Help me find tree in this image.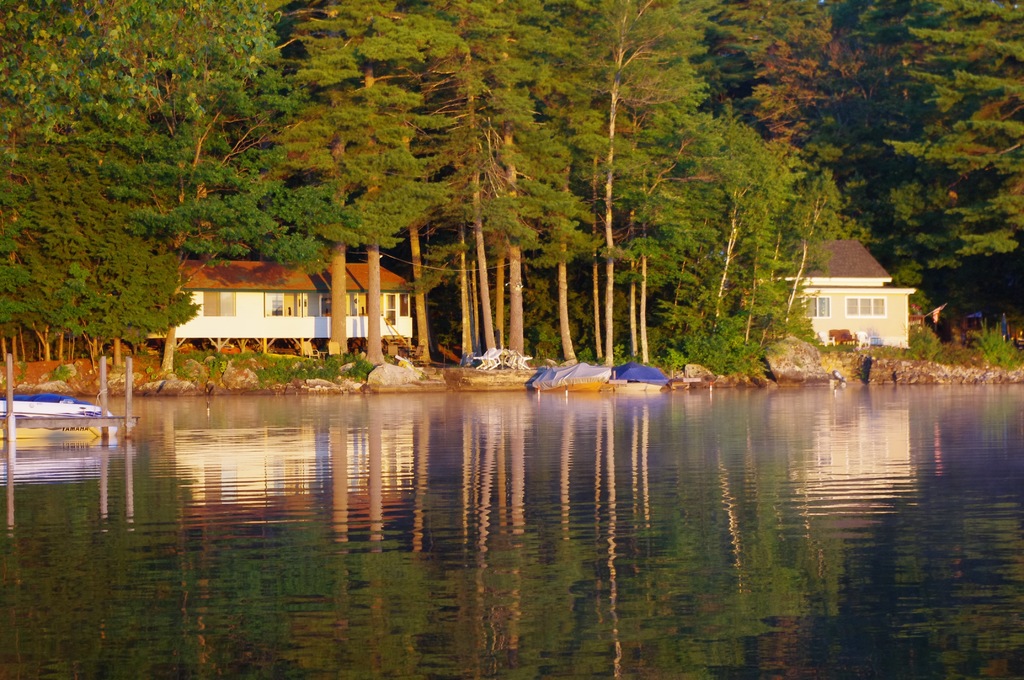
Found it: bbox(0, 135, 200, 365).
